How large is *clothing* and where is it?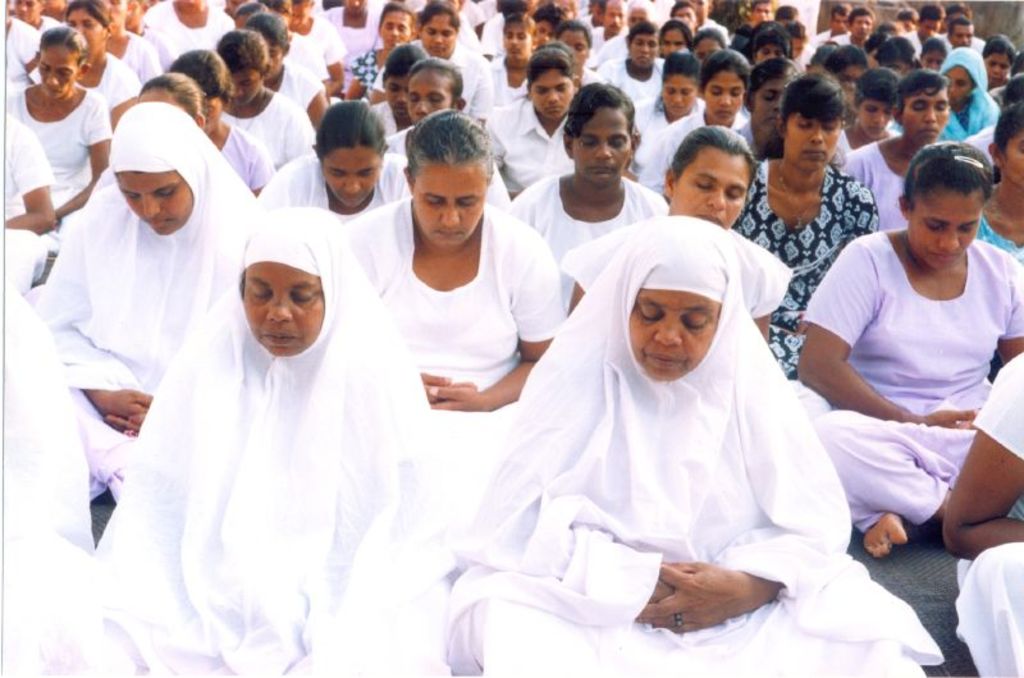
Bounding box: crop(288, 40, 338, 91).
